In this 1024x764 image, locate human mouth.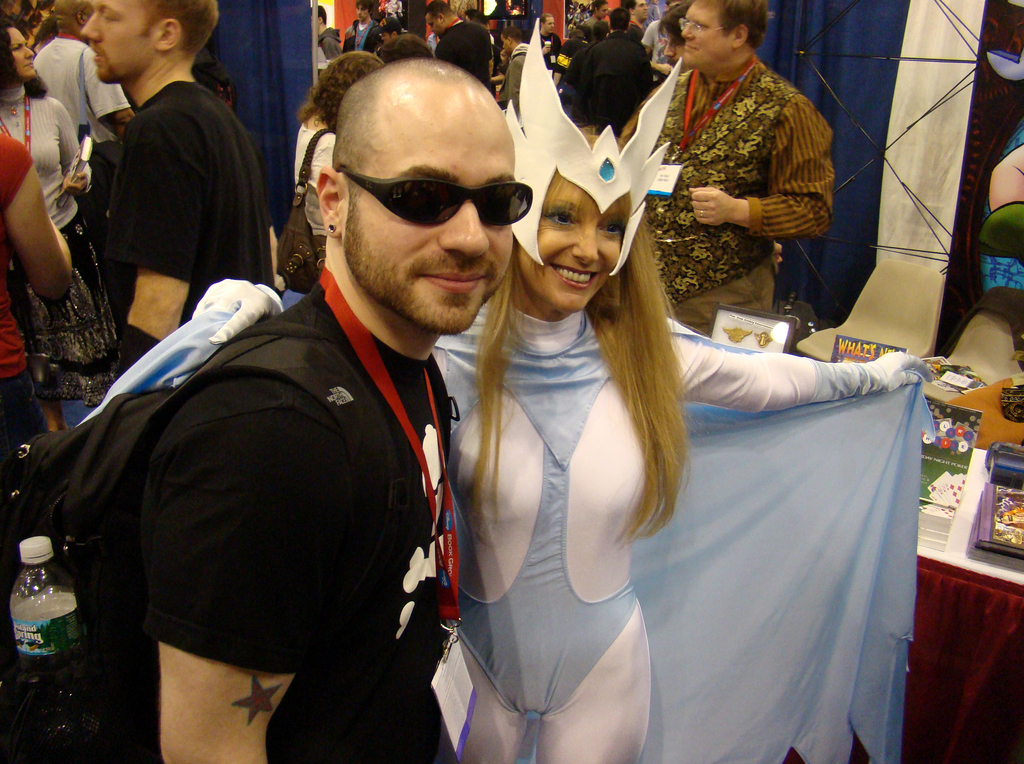
Bounding box: box=[685, 42, 694, 50].
